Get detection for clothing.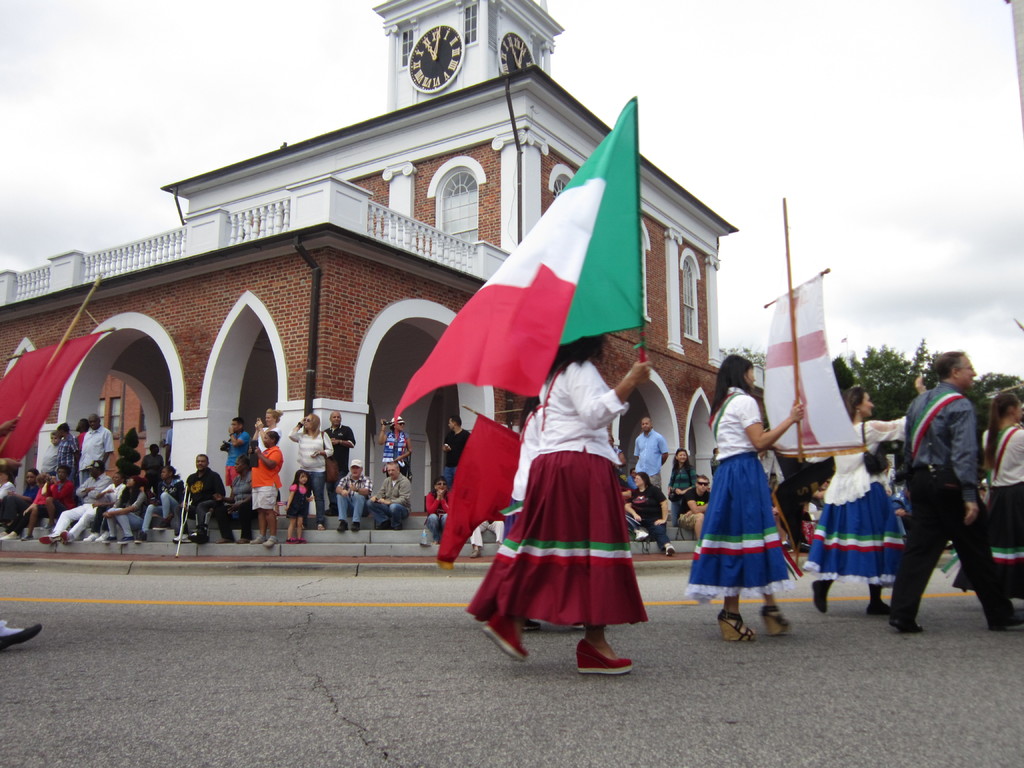
Detection: 625,484,671,536.
